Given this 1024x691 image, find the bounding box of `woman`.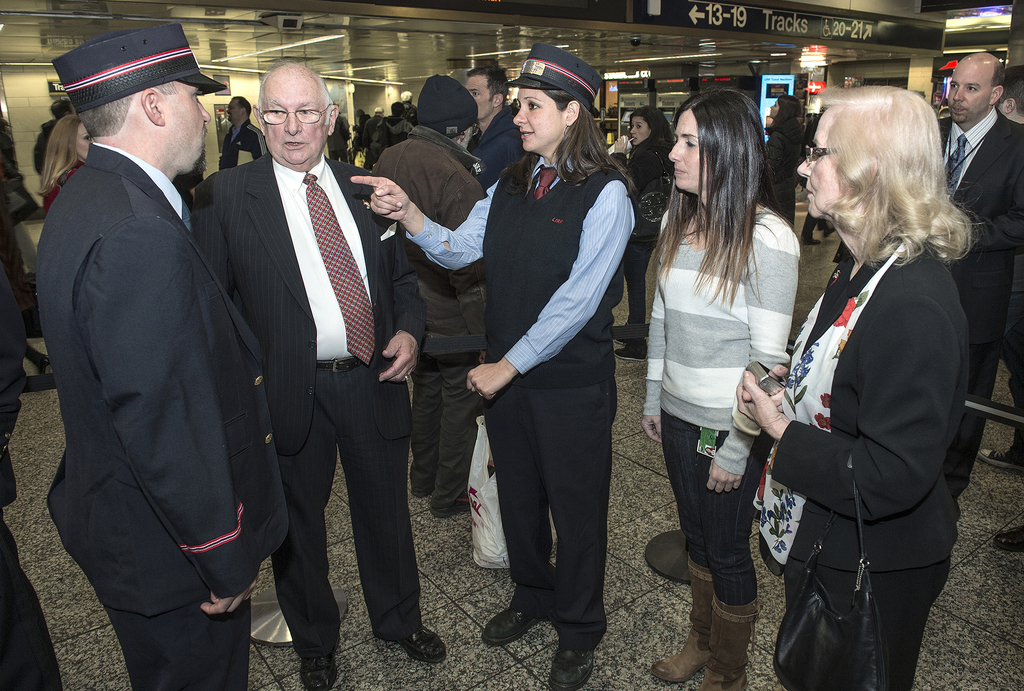
pyautogui.locateOnScreen(348, 40, 637, 690).
